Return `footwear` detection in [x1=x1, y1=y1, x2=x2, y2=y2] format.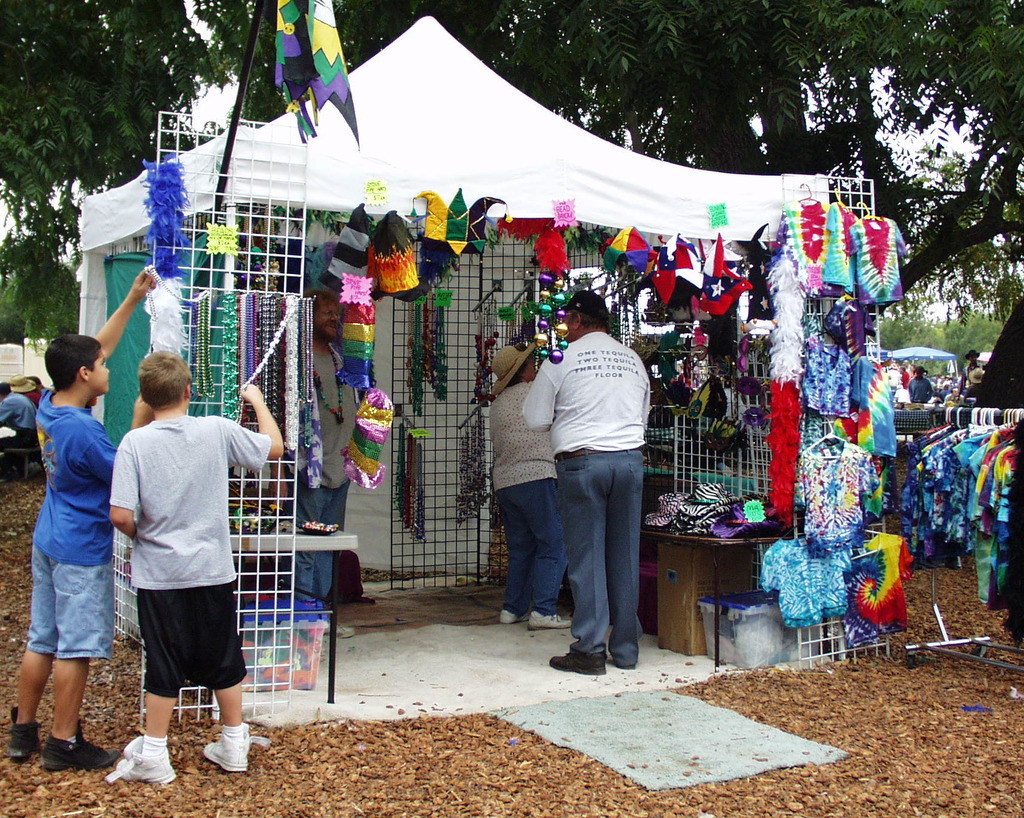
[x1=200, y1=723, x2=271, y2=772].
